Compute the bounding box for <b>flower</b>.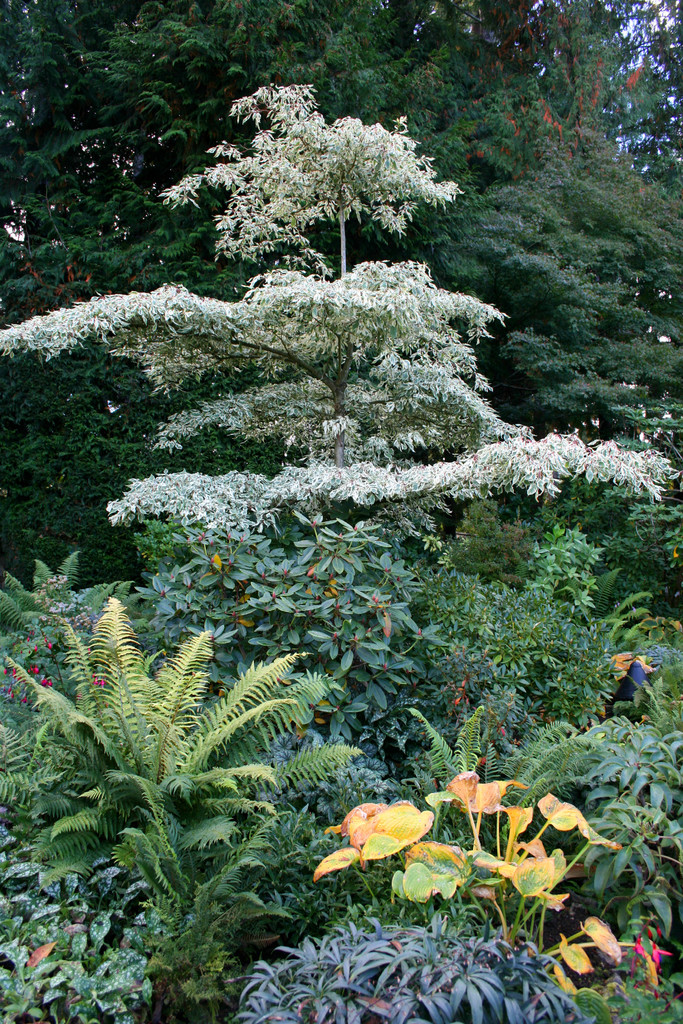
[x1=86, y1=660, x2=126, y2=700].
